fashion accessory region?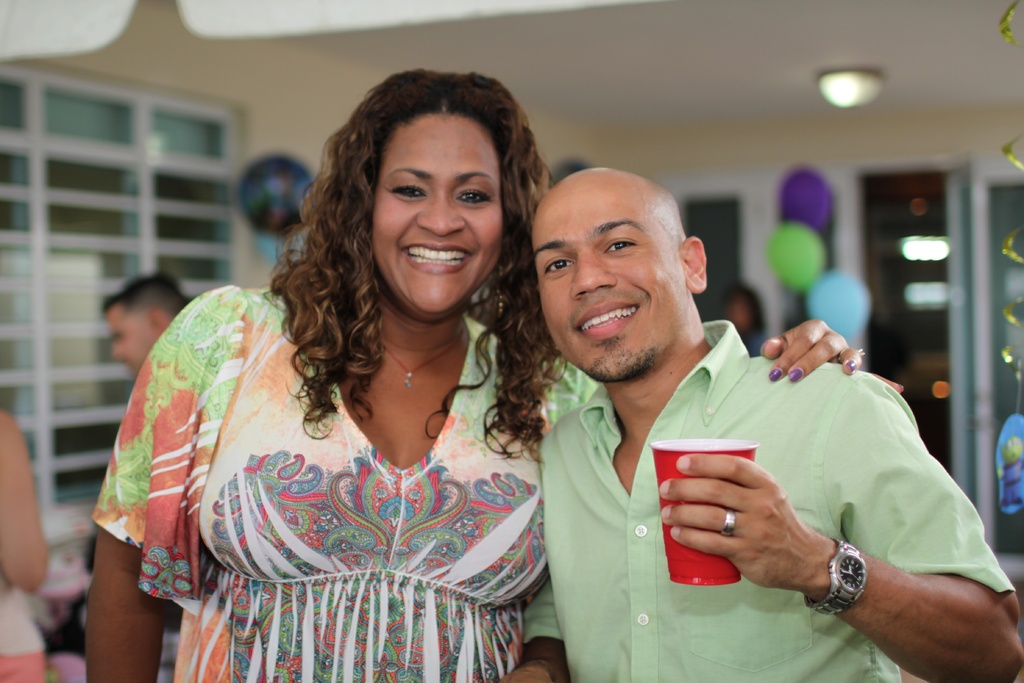
x1=383, y1=329, x2=467, y2=389
